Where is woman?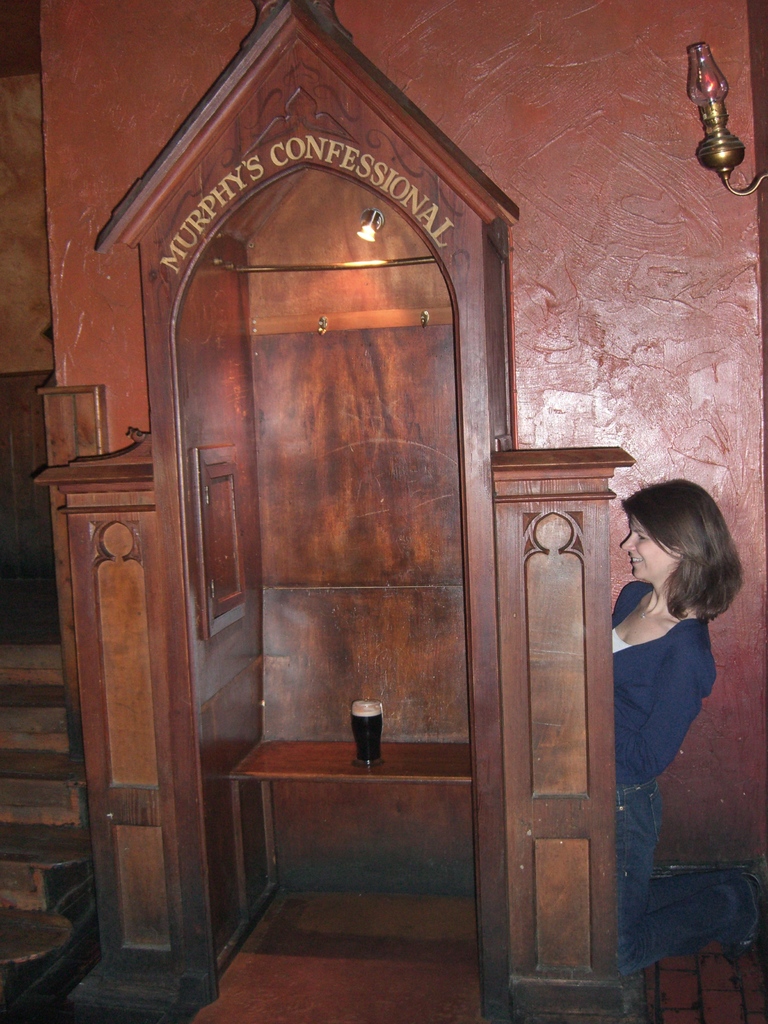
[left=606, top=476, right=760, bottom=959].
